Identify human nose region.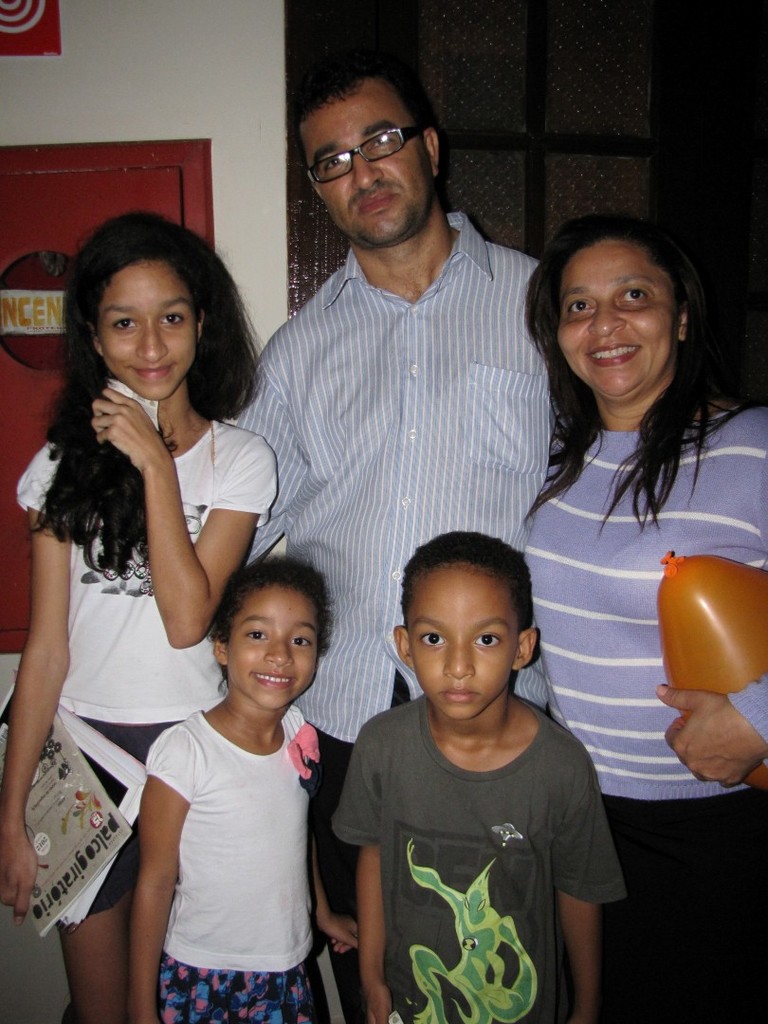
Region: BBox(266, 641, 295, 667).
